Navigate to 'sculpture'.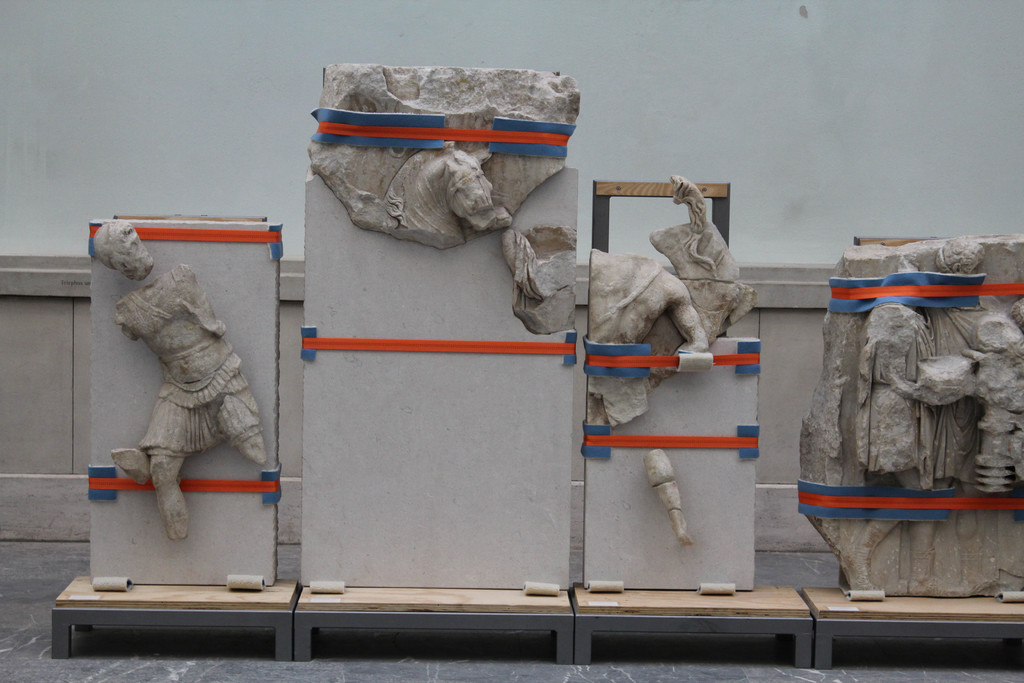
Navigation target: l=302, t=40, r=772, b=565.
